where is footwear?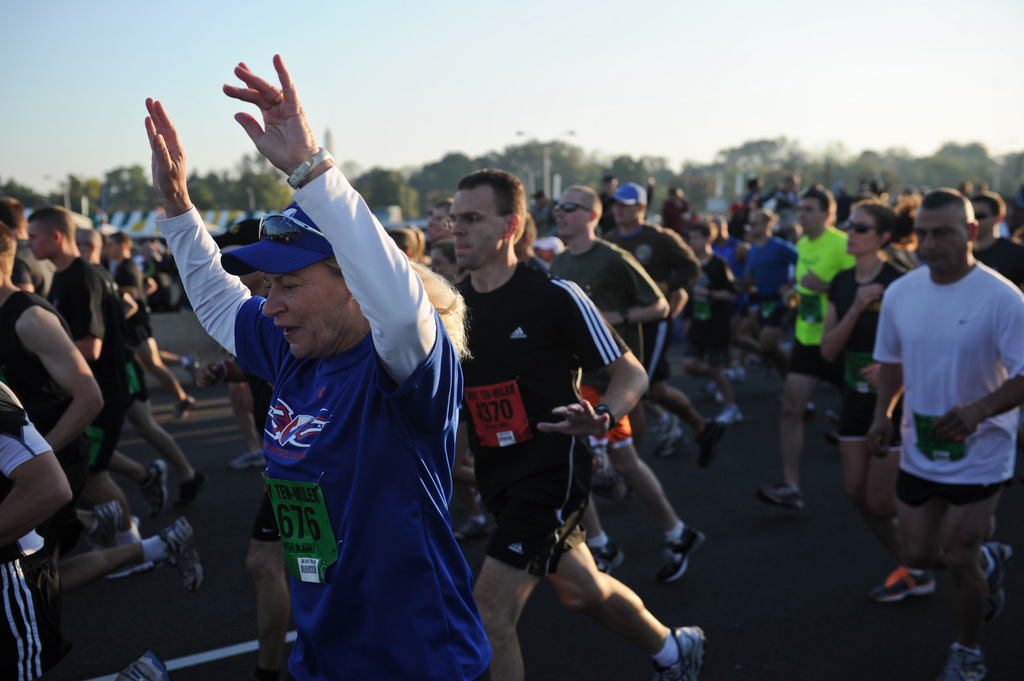
941,639,986,680.
